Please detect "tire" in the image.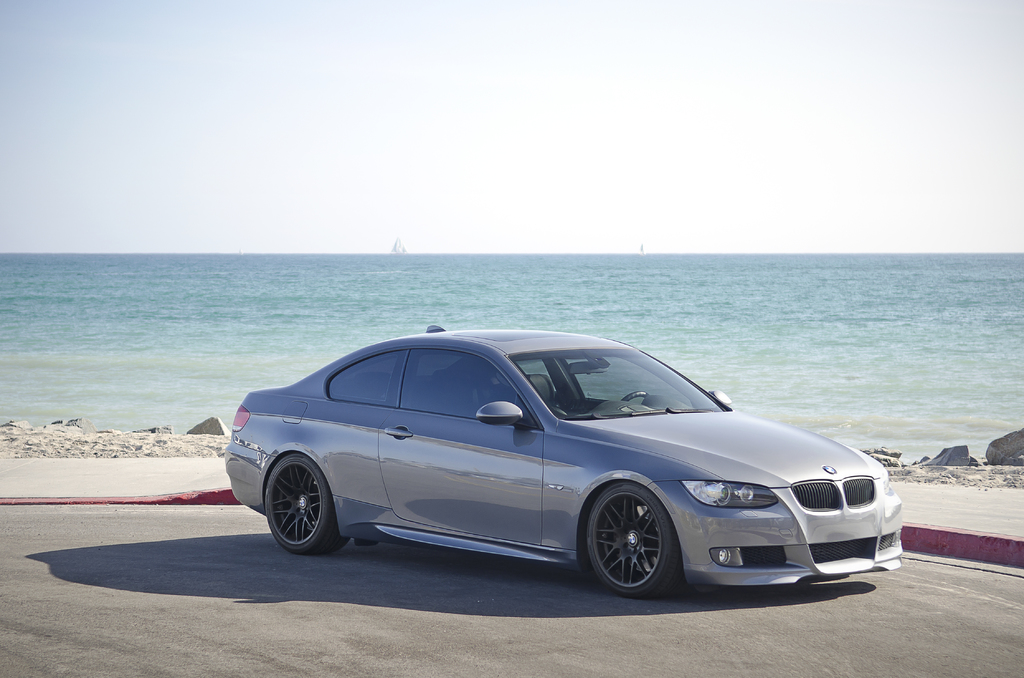
select_region(264, 454, 349, 555).
